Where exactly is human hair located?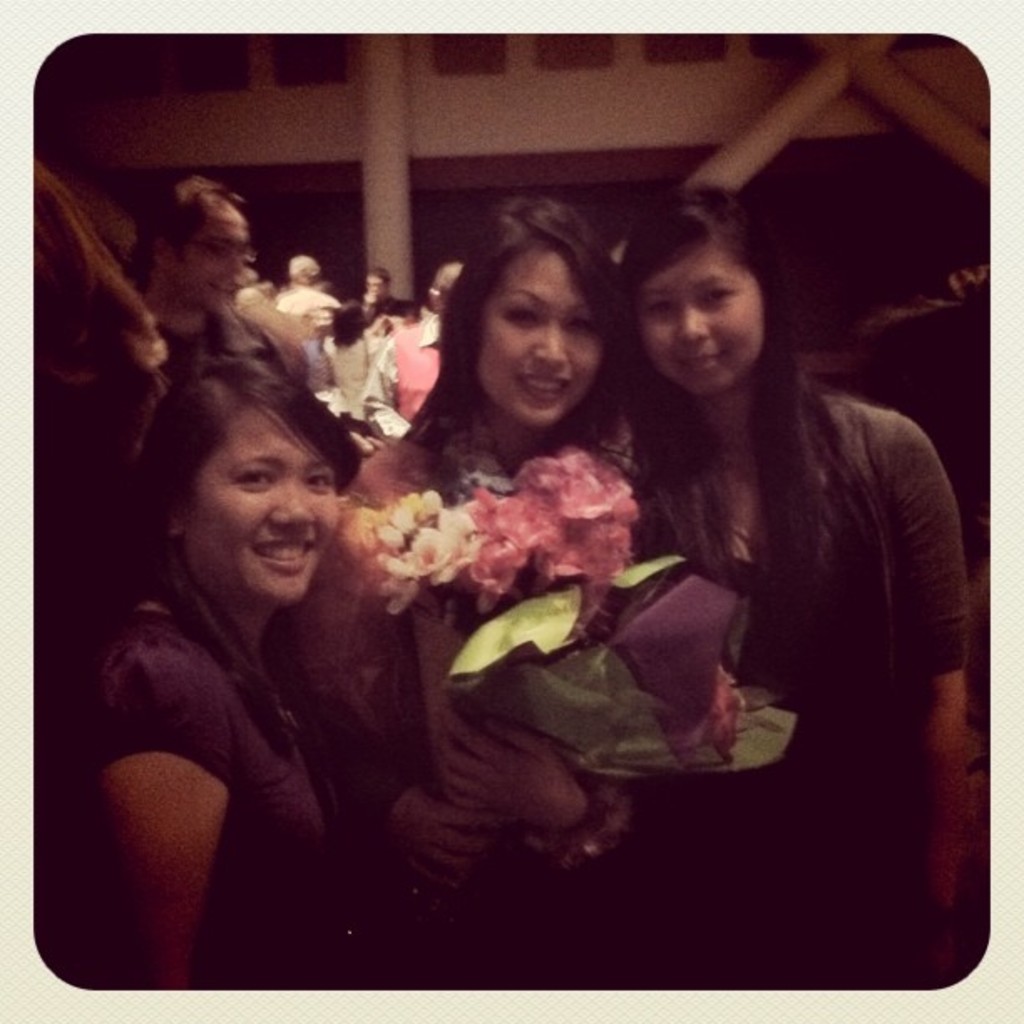
Its bounding box is <region>435, 261, 458, 298</region>.
